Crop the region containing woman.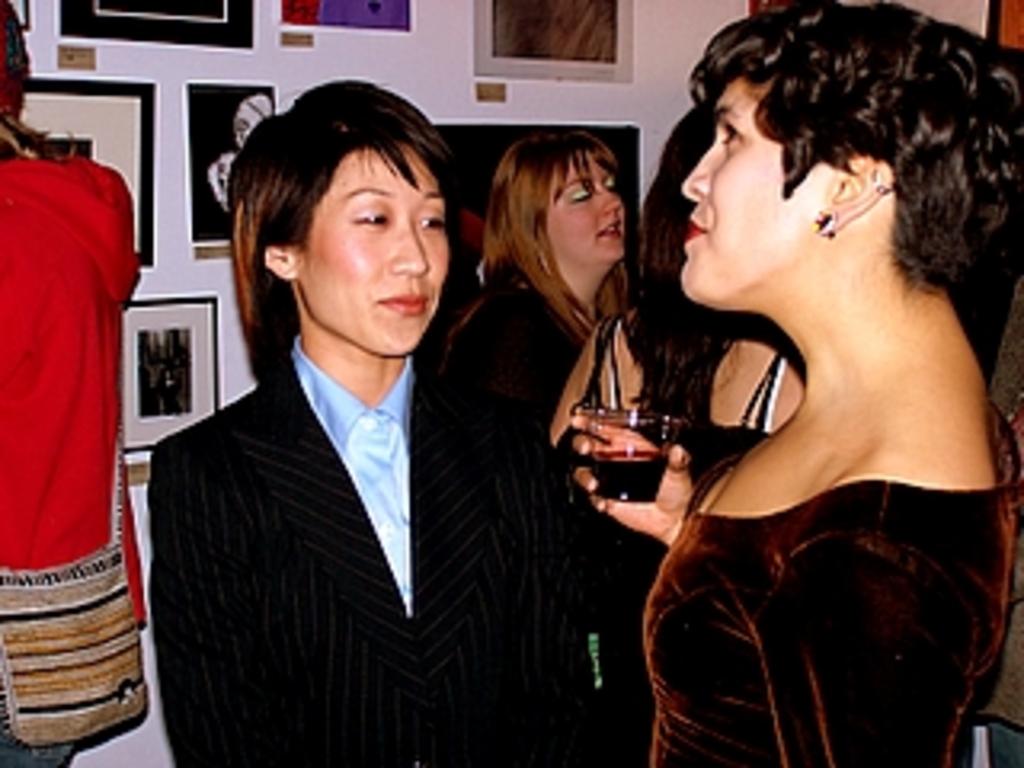
Crop region: box(442, 128, 627, 432).
